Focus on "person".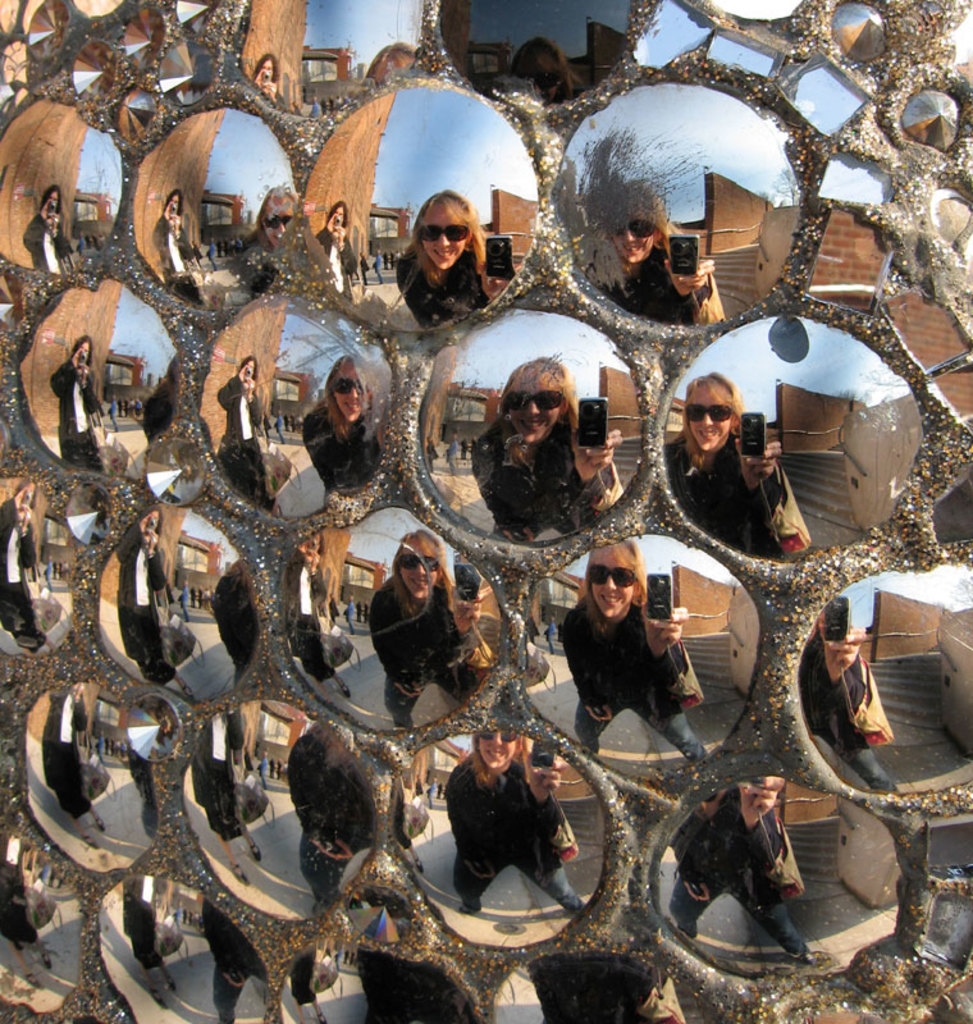
Focused at <region>403, 189, 499, 325</region>.
